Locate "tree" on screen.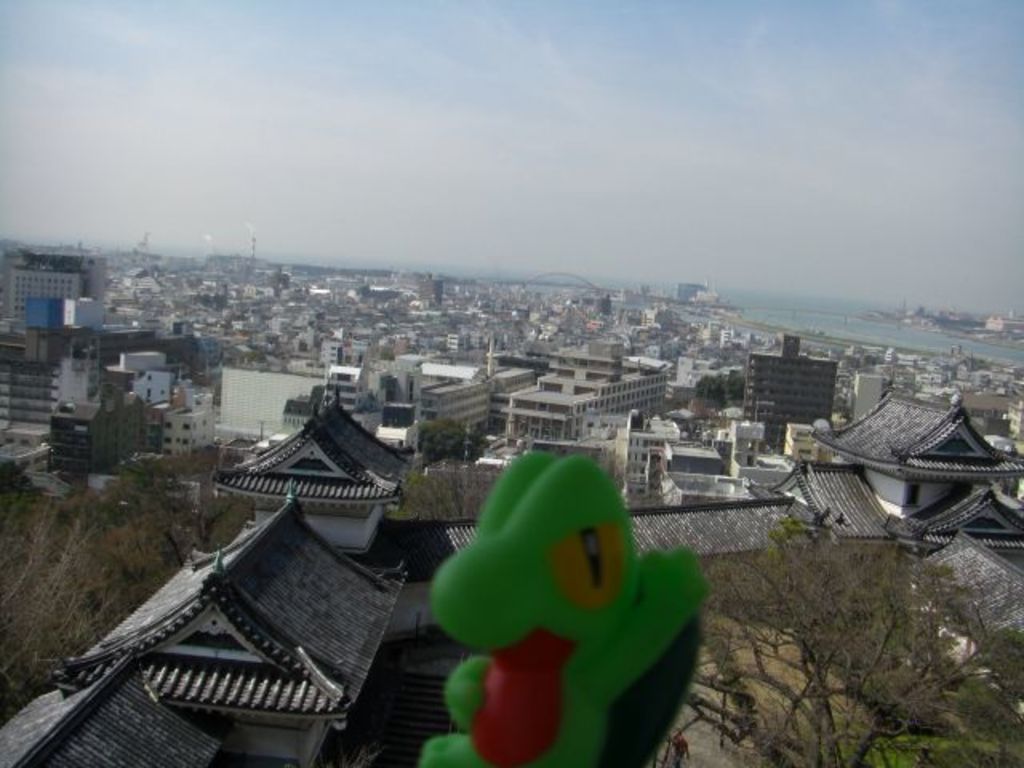
On screen at region(702, 510, 989, 733).
